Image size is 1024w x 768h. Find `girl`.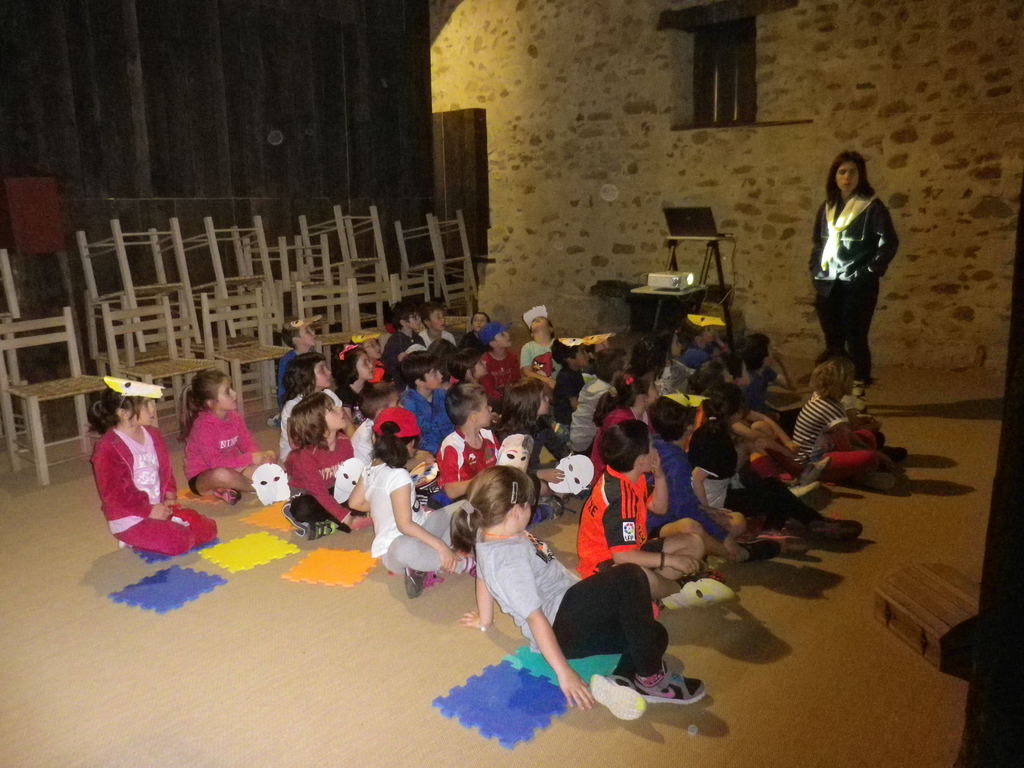
285/354/354/433.
